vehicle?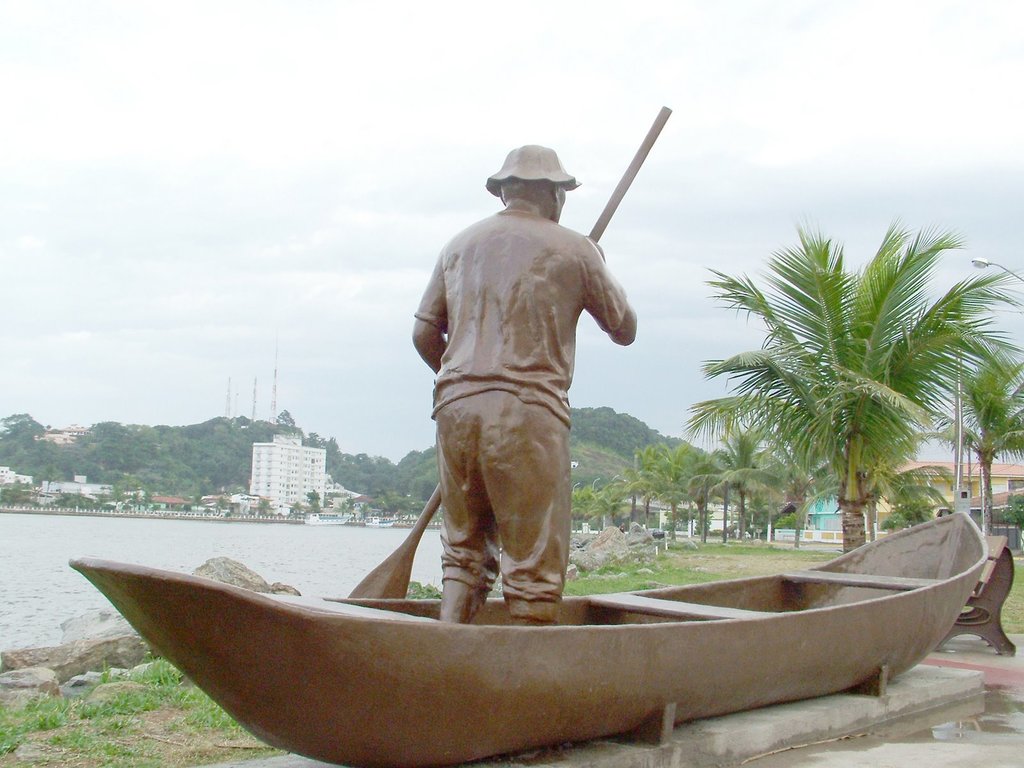
[x1=64, y1=509, x2=989, y2=767]
